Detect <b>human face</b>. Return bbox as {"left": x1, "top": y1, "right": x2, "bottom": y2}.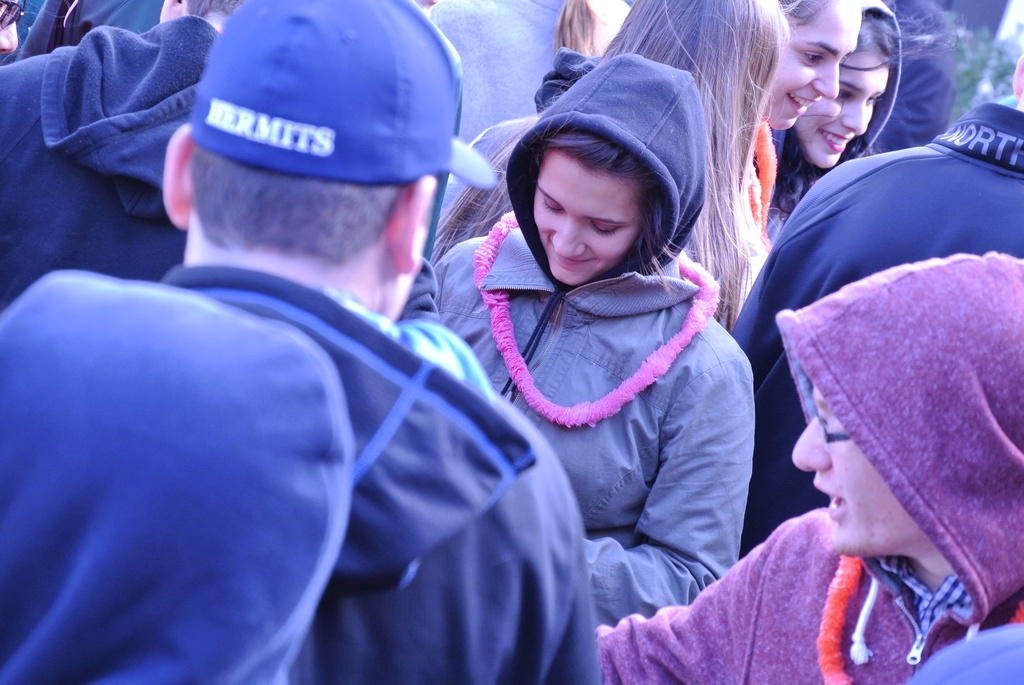
{"left": 774, "top": 0, "right": 858, "bottom": 127}.
